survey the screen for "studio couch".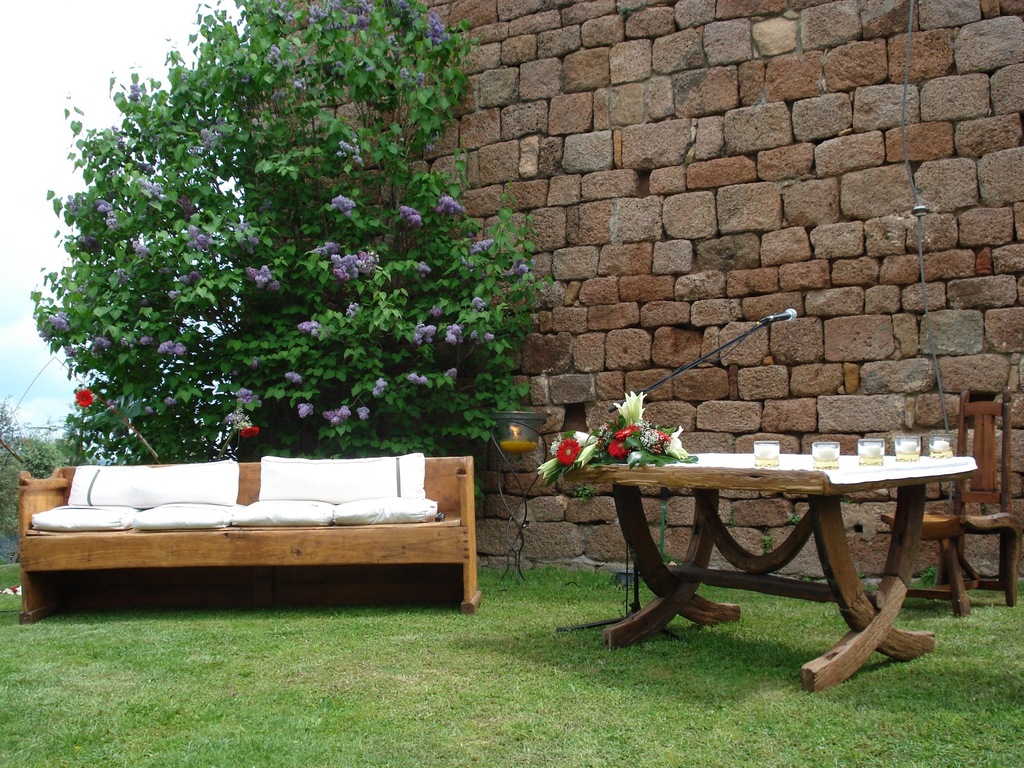
Survey found: [13,445,484,617].
